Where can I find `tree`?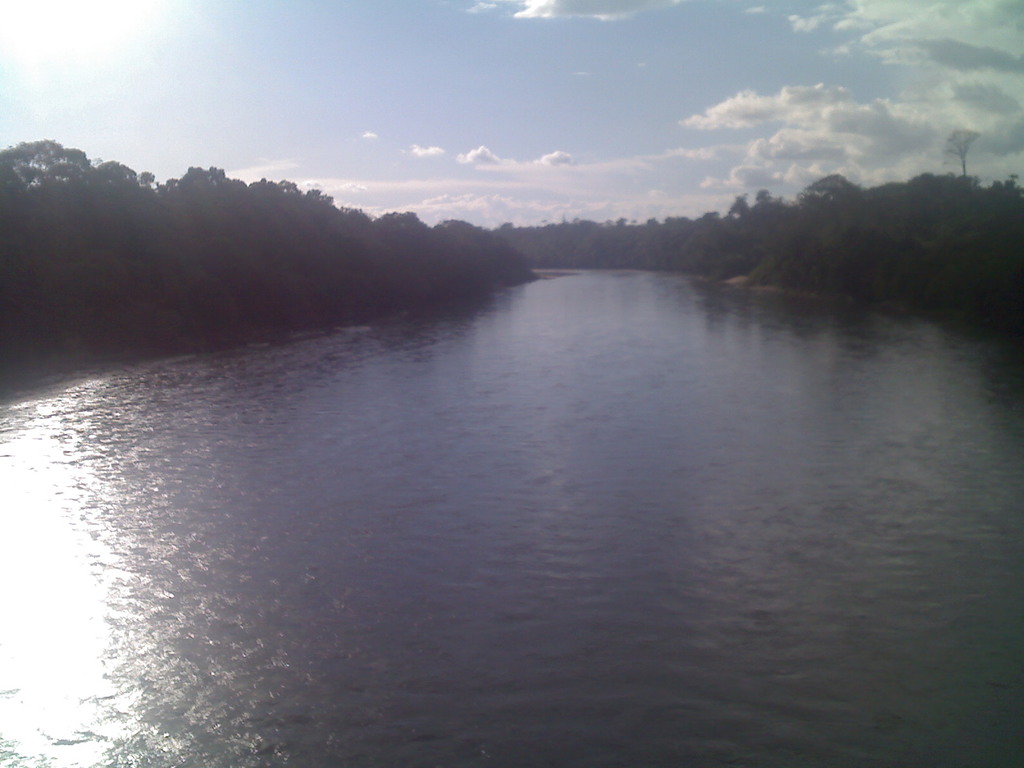
You can find it at 146:179:199:286.
